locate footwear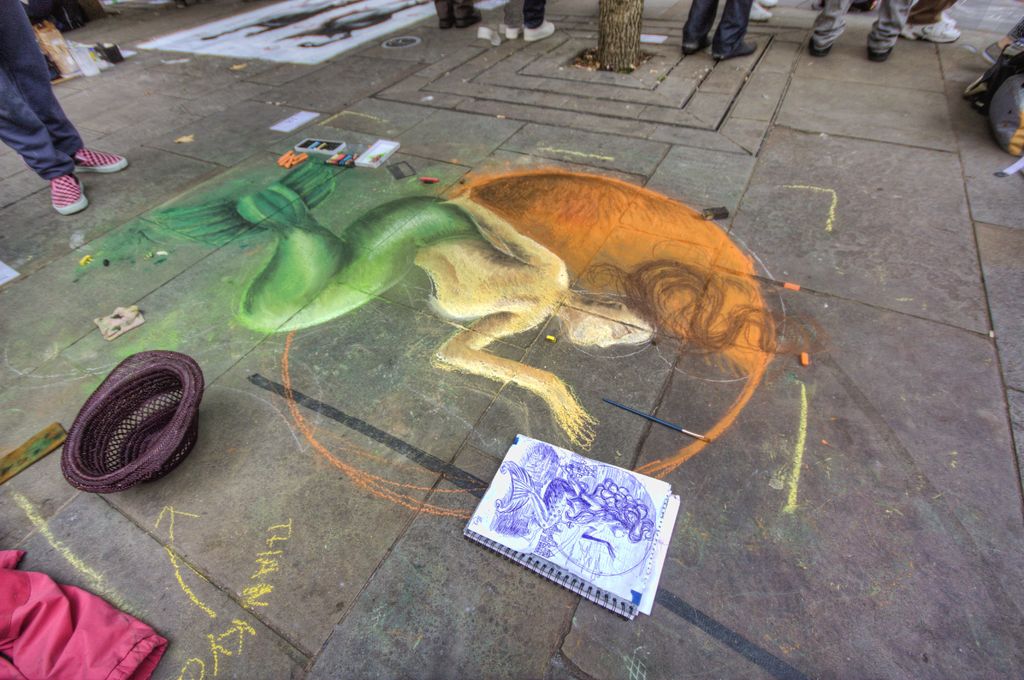
810/42/832/63
